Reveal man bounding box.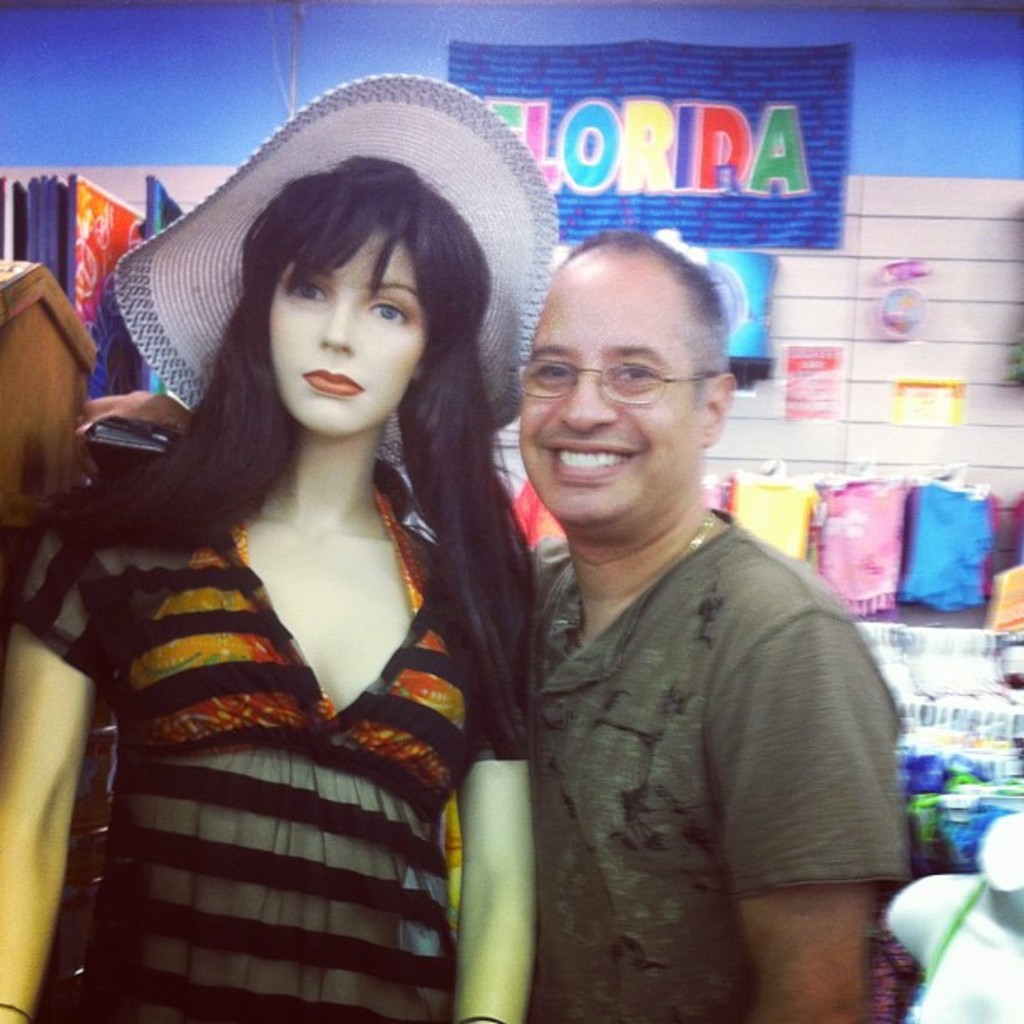
Revealed: box=[84, 224, 914, 1022].
